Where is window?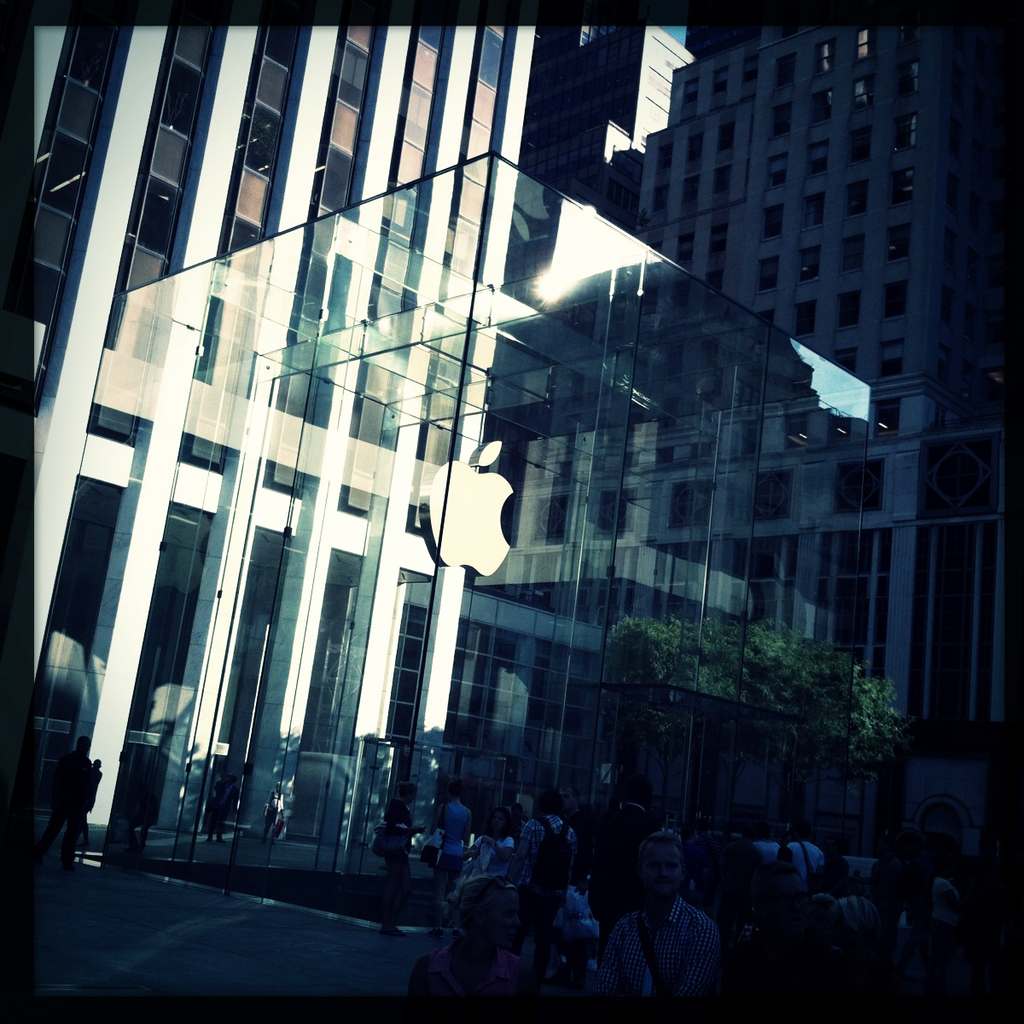
Rect(310, 140, 359, 218).
